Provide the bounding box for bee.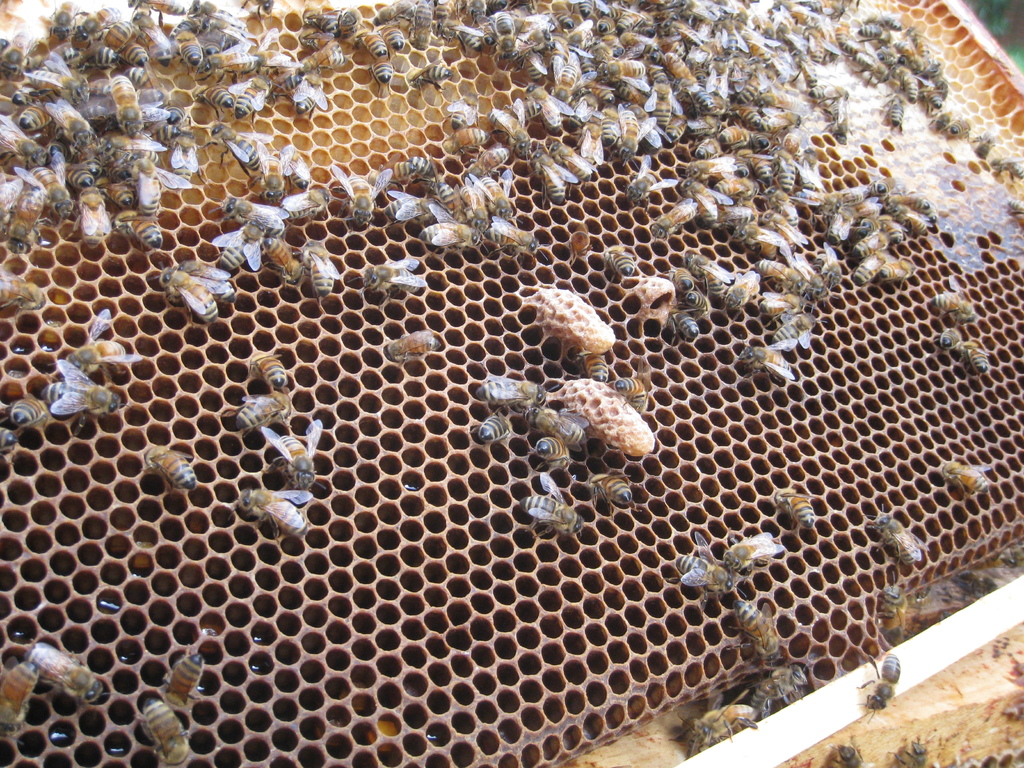
bbox=[26, 64, 81, 101].
